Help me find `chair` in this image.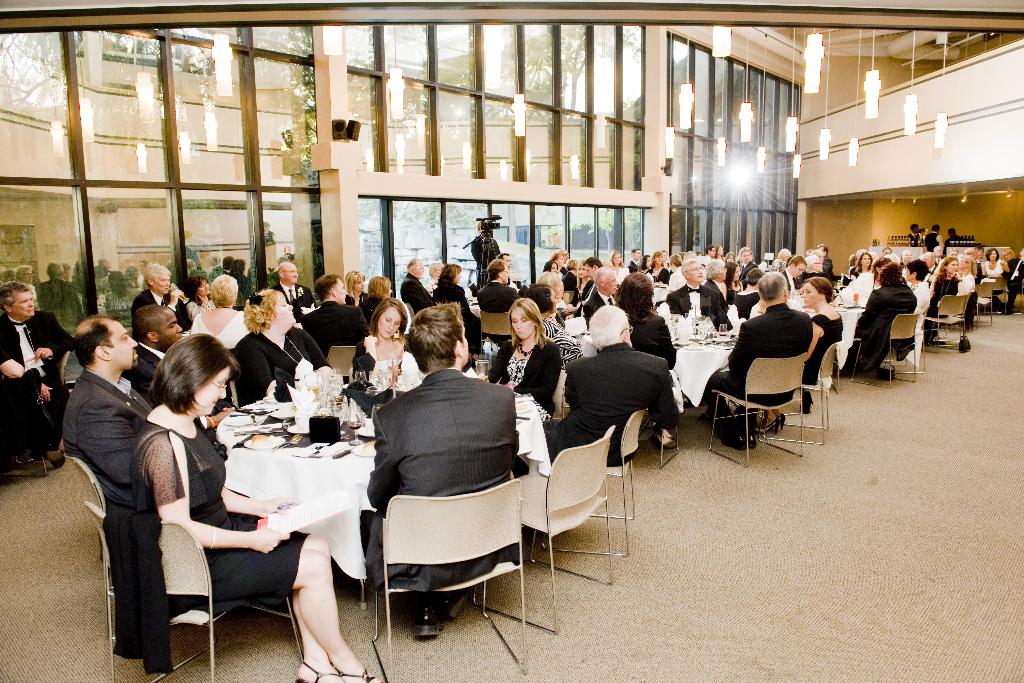
Found it: <bbox>60, 450, 111, 566</bbox>.
